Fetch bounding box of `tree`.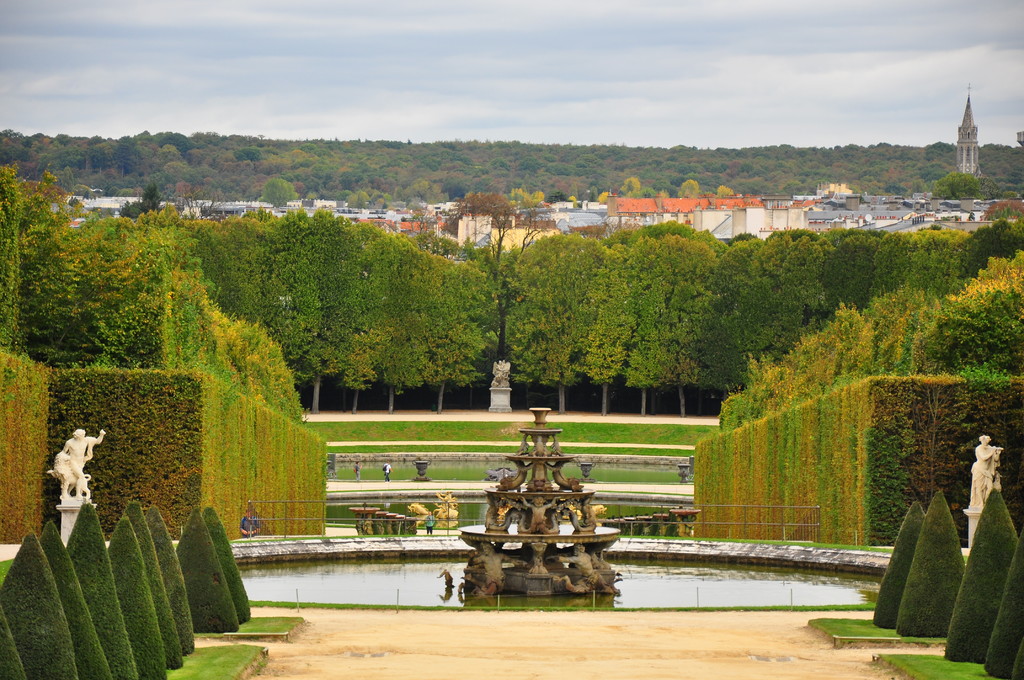
Bbox: crop(621, 177, 643, 198).
